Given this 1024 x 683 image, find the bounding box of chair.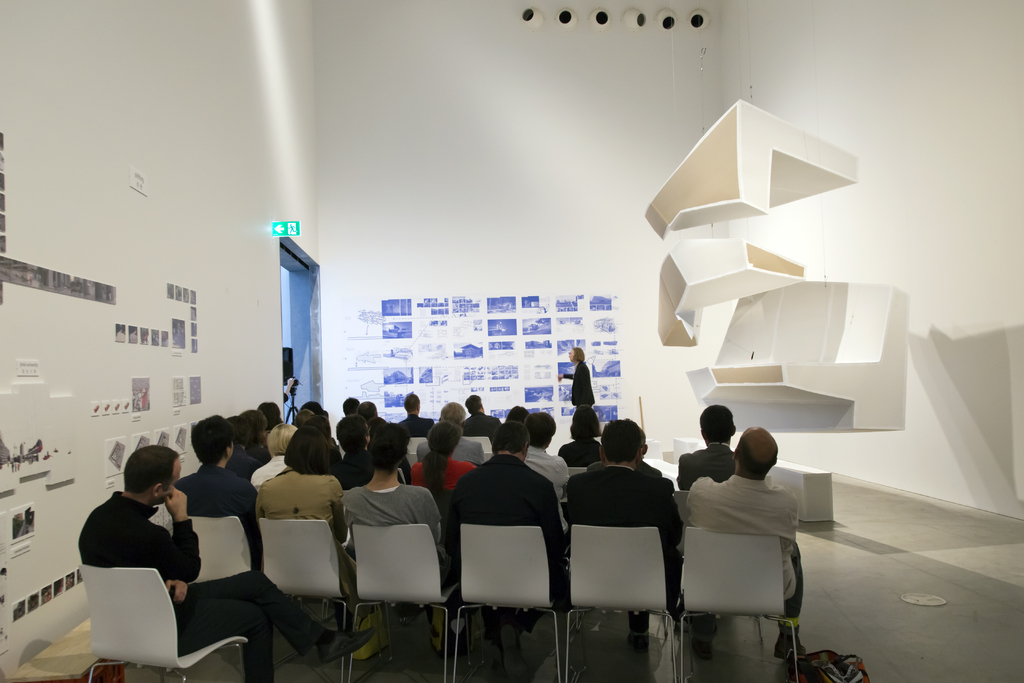
{"left": 170, "top": 512, "right": 253, "bottom": 577}.
